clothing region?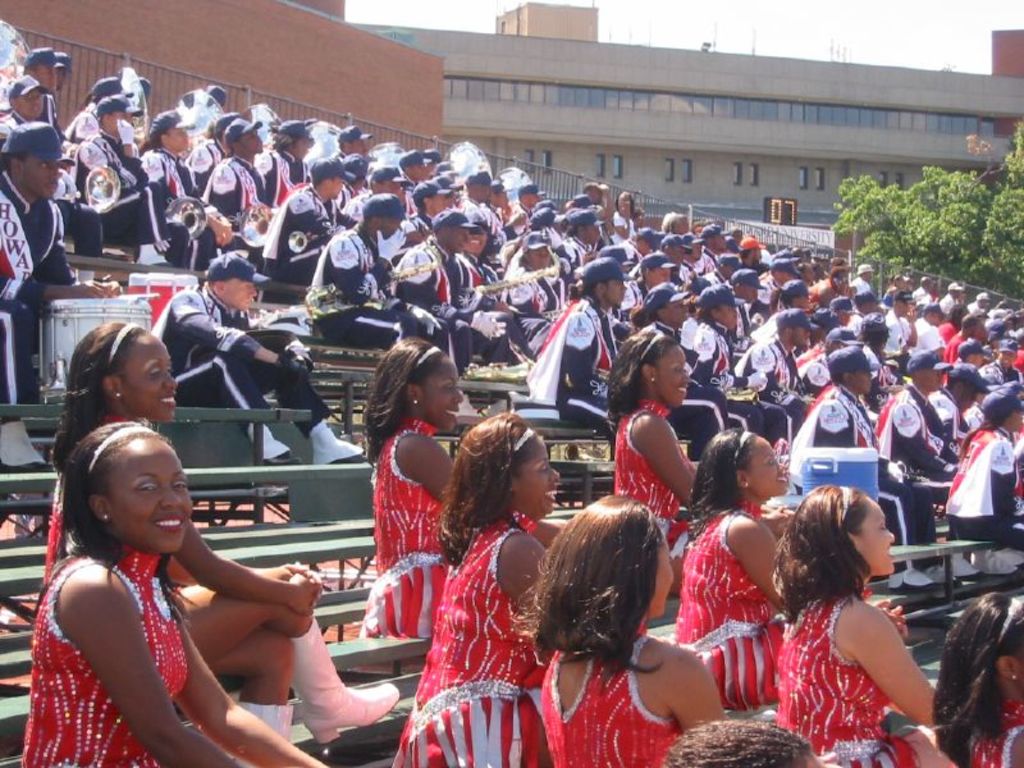
x1=269, y1=180, x2=364, y2=303
